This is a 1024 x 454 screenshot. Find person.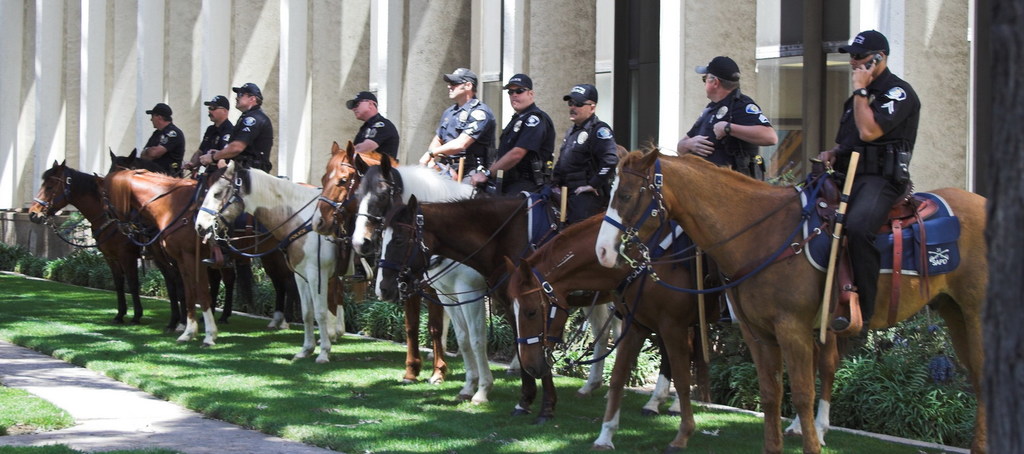
Bounding box: BBox(193, 92, 232, 169).
